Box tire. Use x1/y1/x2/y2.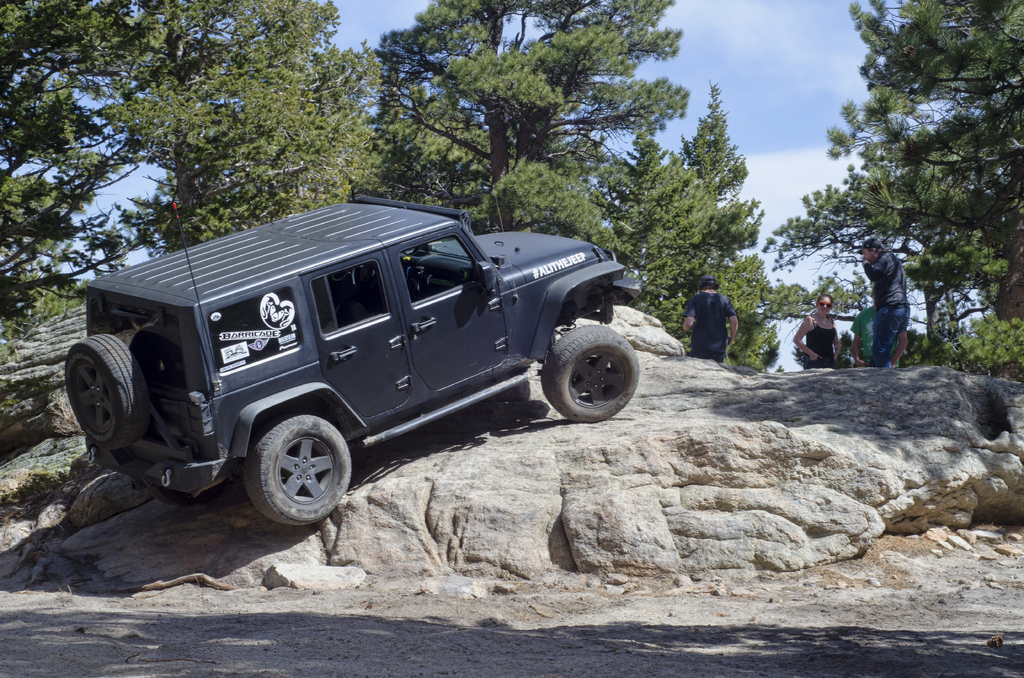
244/413/350/524.
